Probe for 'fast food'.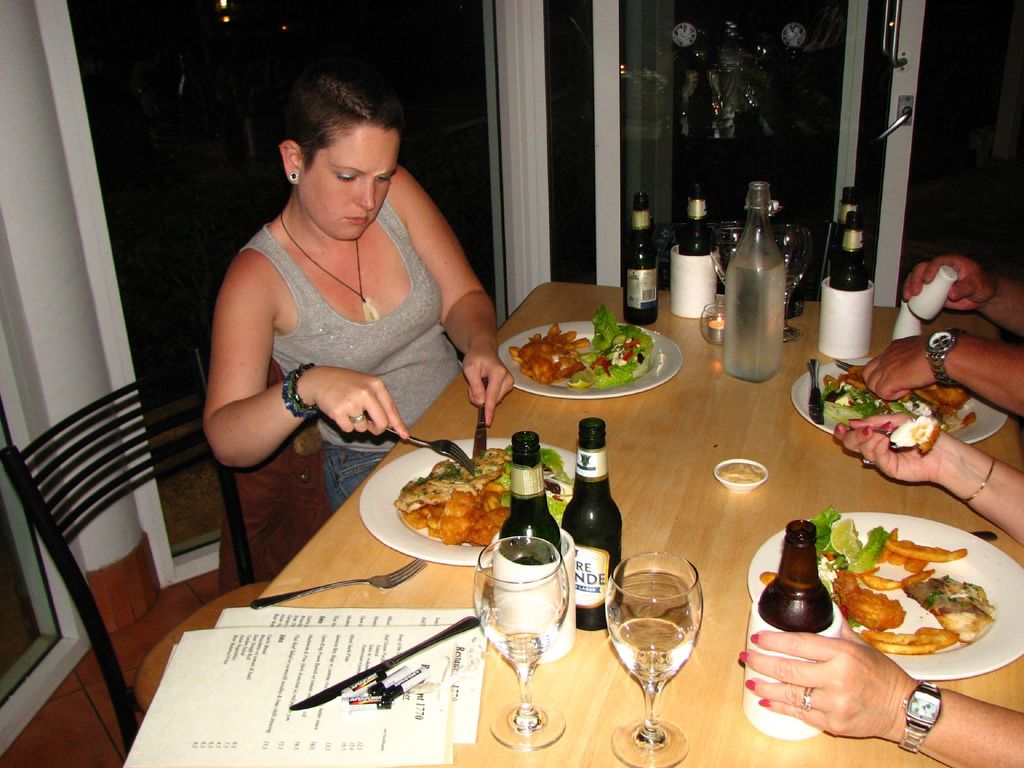
Probe result: 505 324 642 384.
